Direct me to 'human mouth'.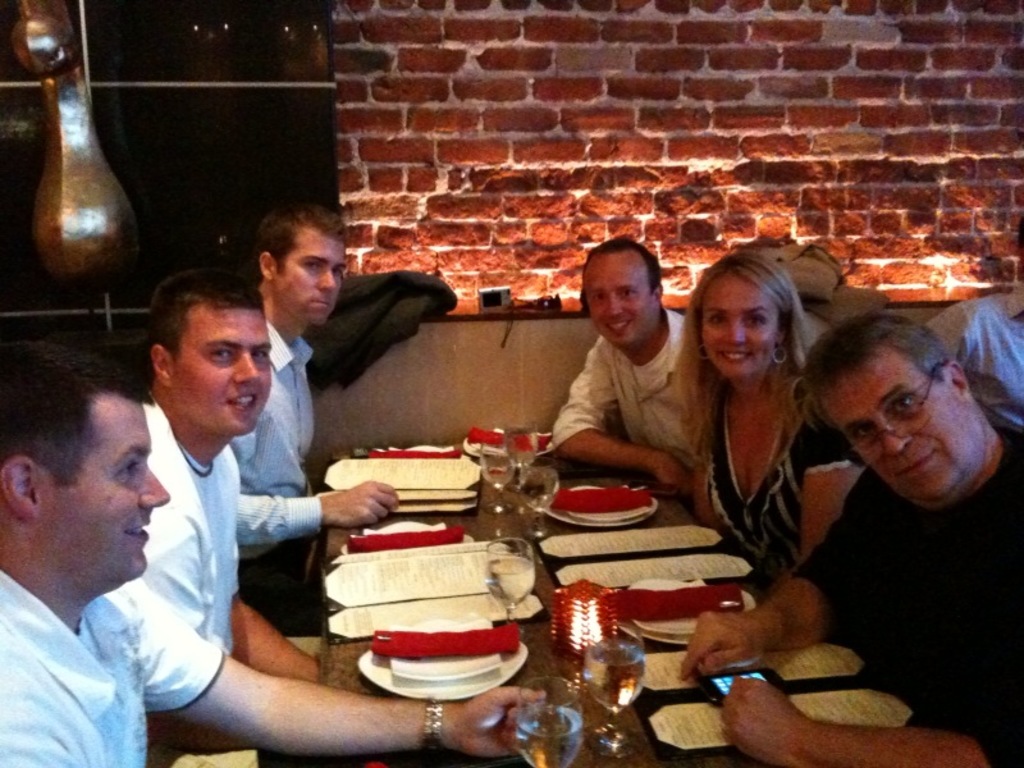
Direction: box(119, 522, 147, 544).
